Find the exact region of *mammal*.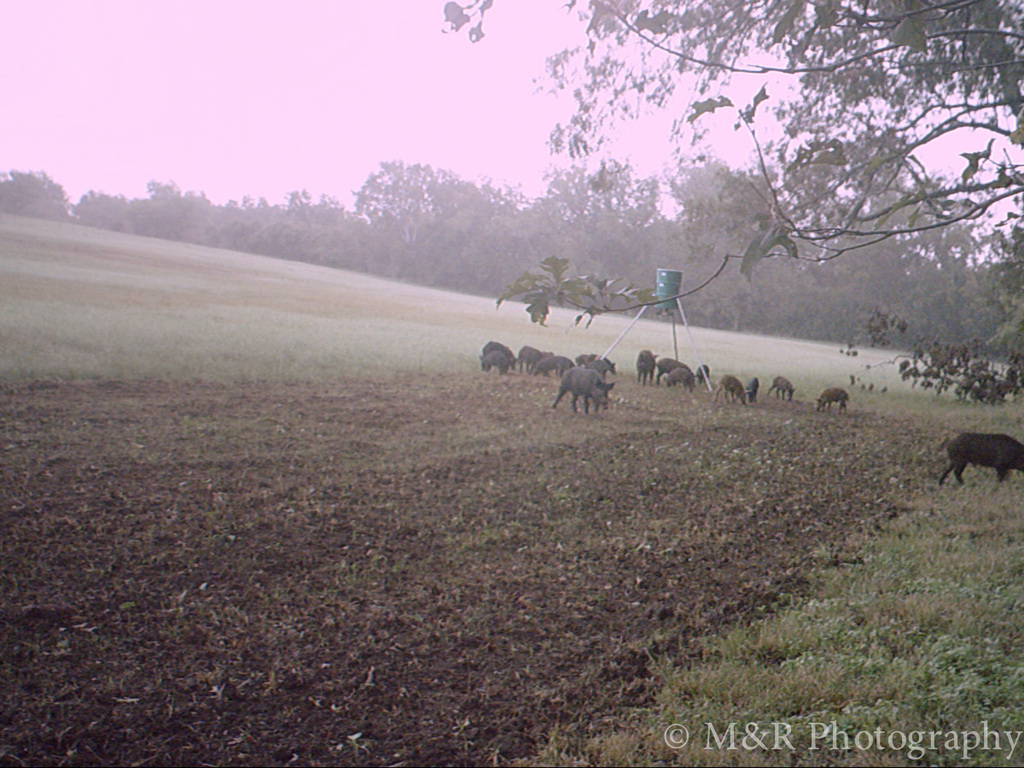
Exact region: 479:346:512:373.
